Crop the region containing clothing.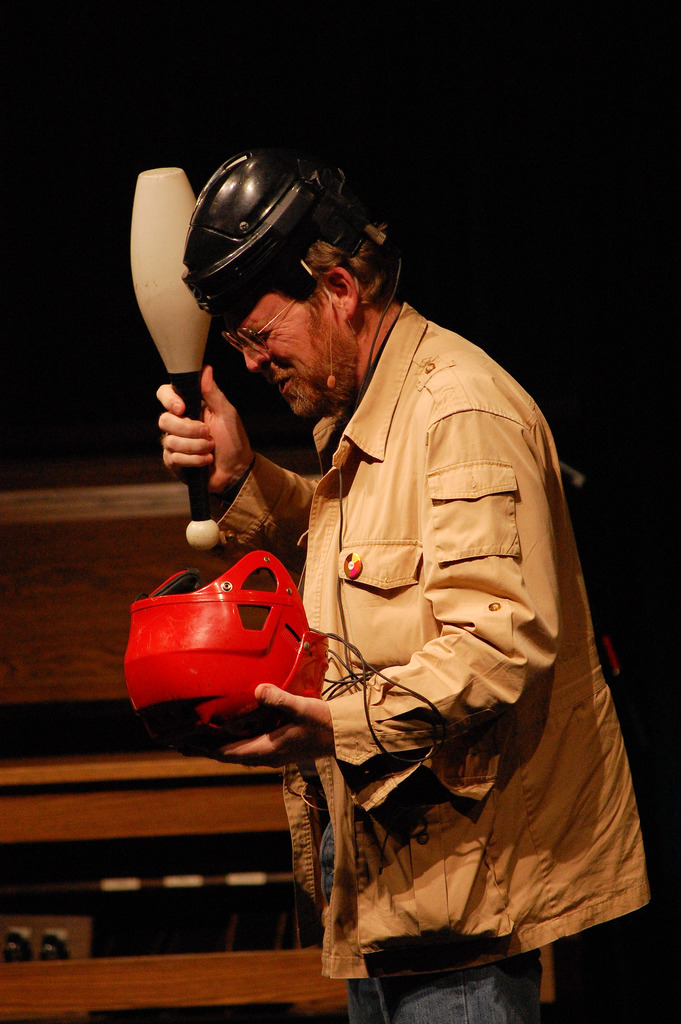
Crop region: [left=164, top=273, right=618, bottom=947].
